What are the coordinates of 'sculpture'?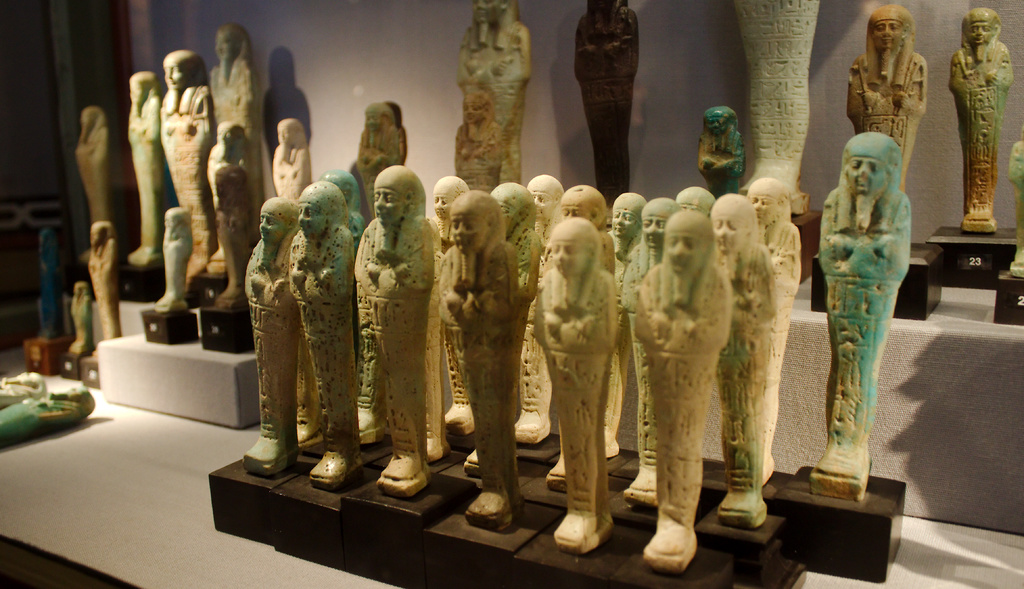
locate(557, 180, 625, 456).
